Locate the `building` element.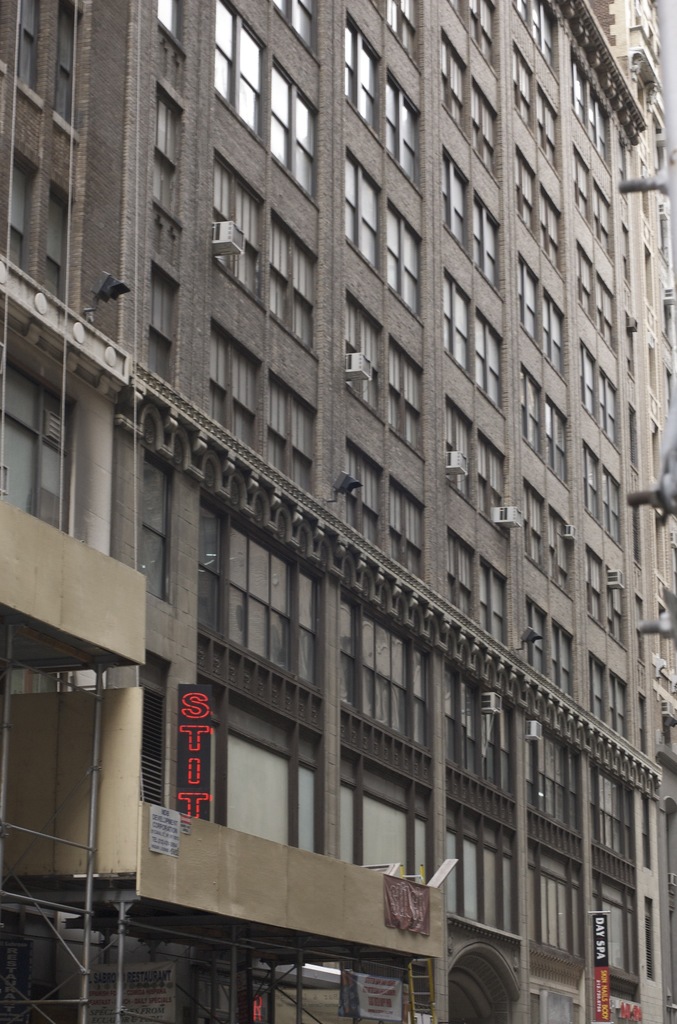
Element bbox: (x1=0, y1=0, x2=676, y2=1023).
